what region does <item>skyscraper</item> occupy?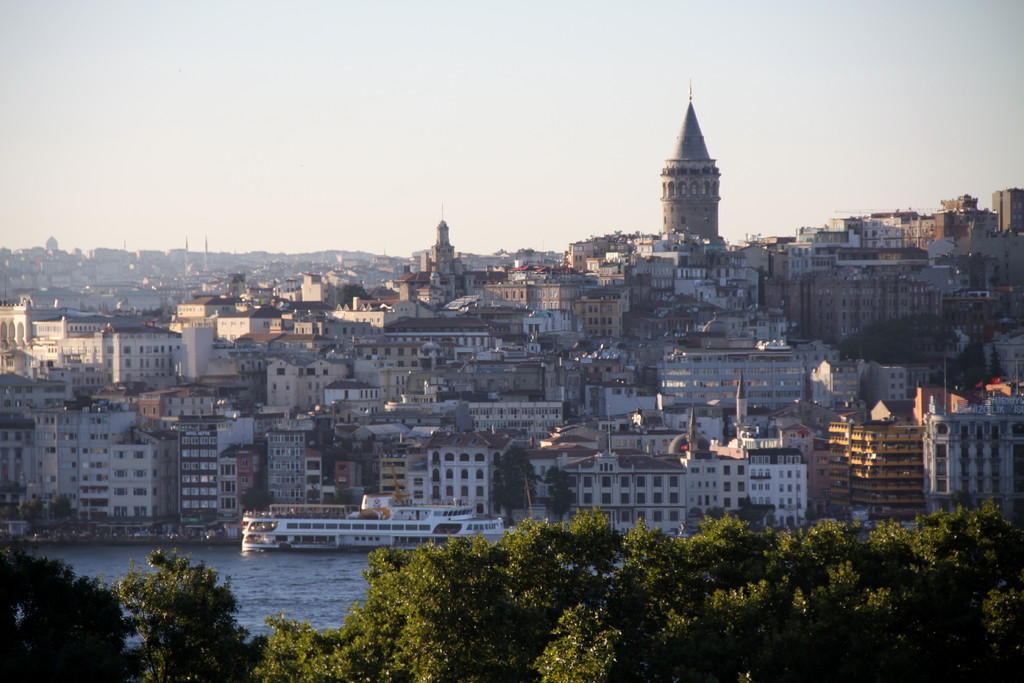
657/73/721/236.
